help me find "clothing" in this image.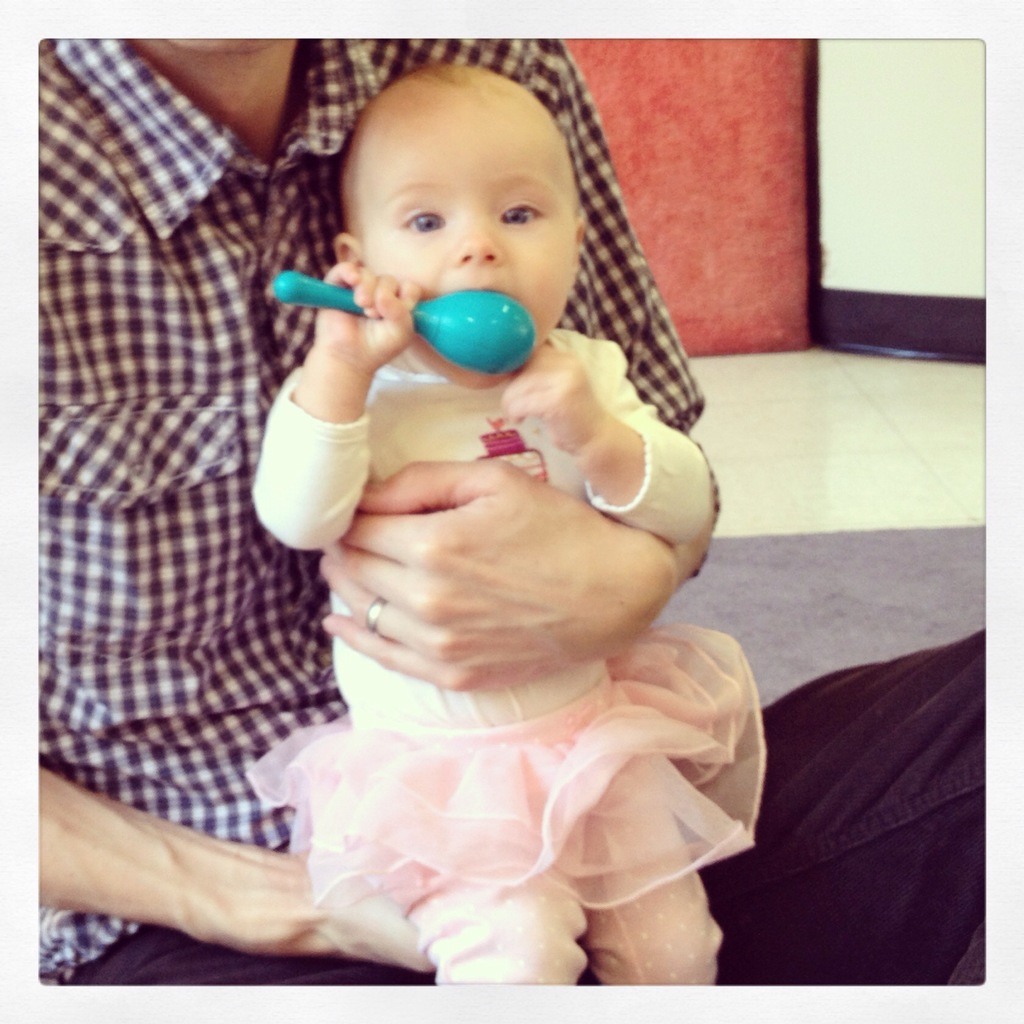
Found it: 242, 323, 765, 989.
